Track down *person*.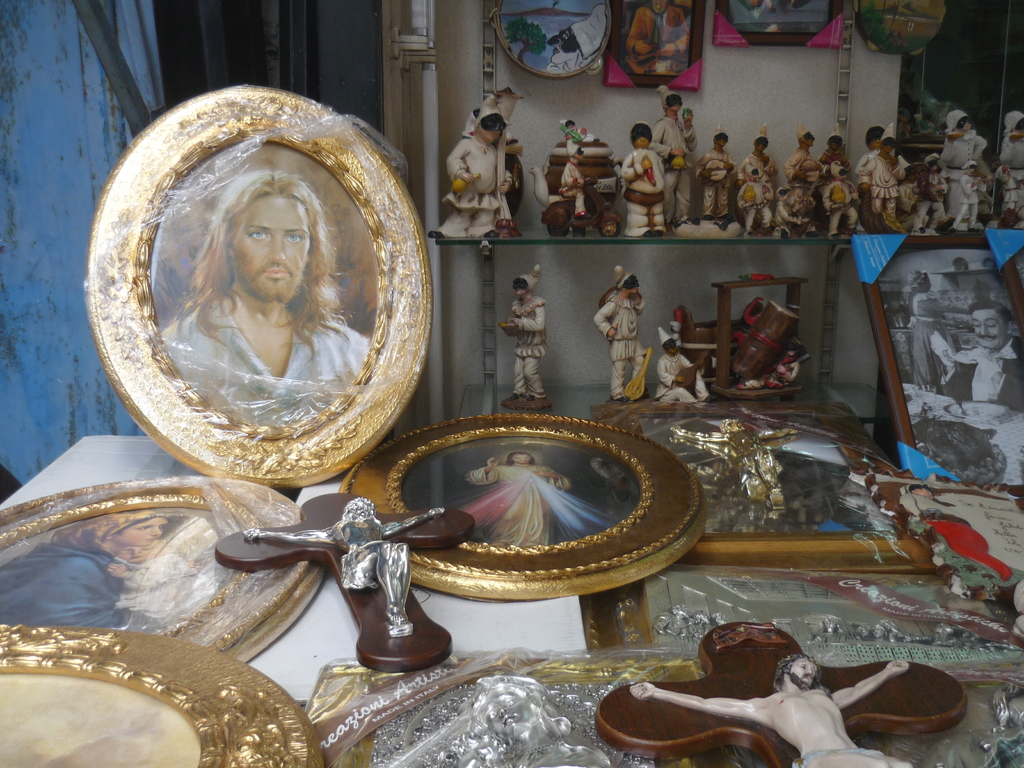
Tracked to 908,266,956,393.
